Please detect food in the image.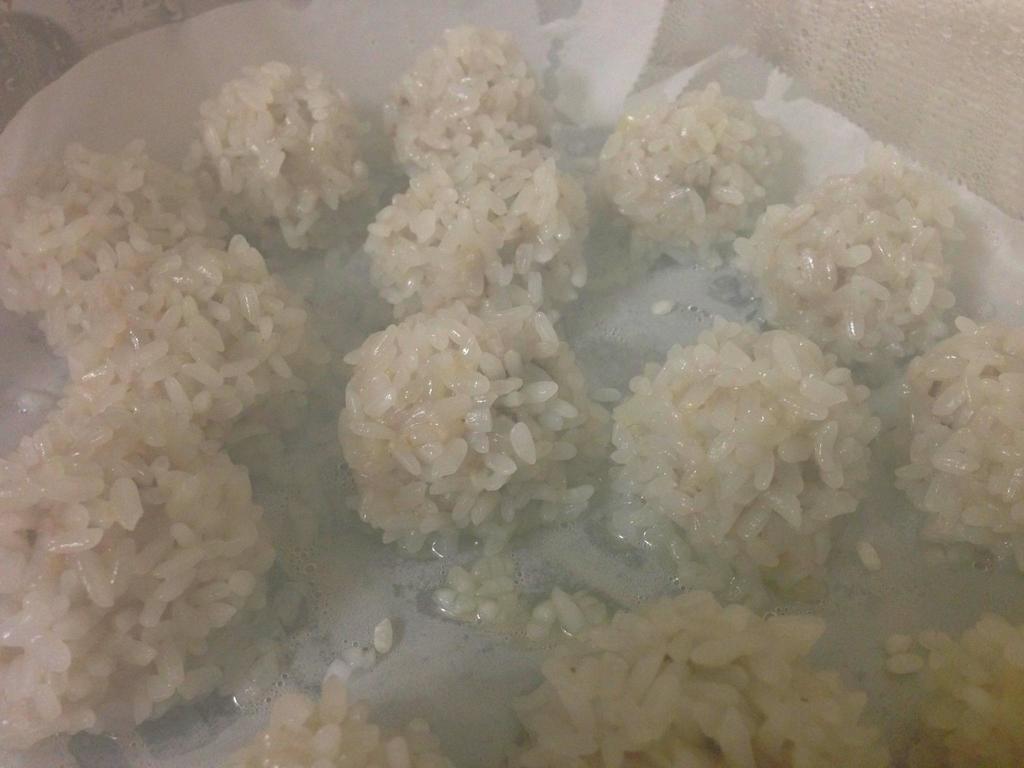
{"x1": 191, "y1": 700, "x2": 470, "y2": 767}.
